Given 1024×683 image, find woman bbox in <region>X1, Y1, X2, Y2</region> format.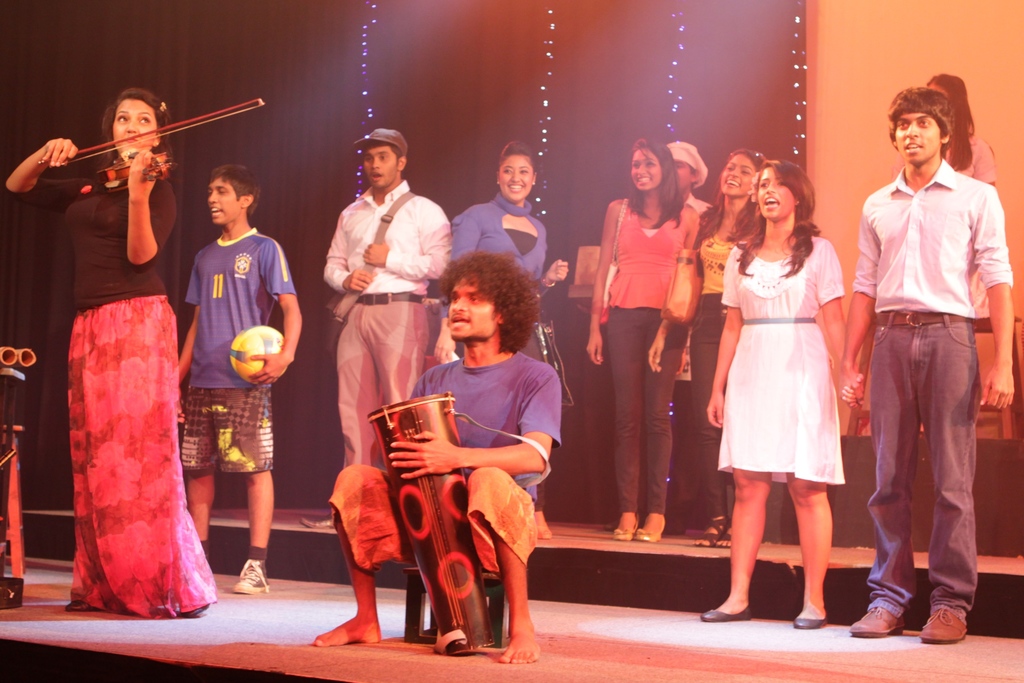
<region>435, 135, 574, 532</region>.
